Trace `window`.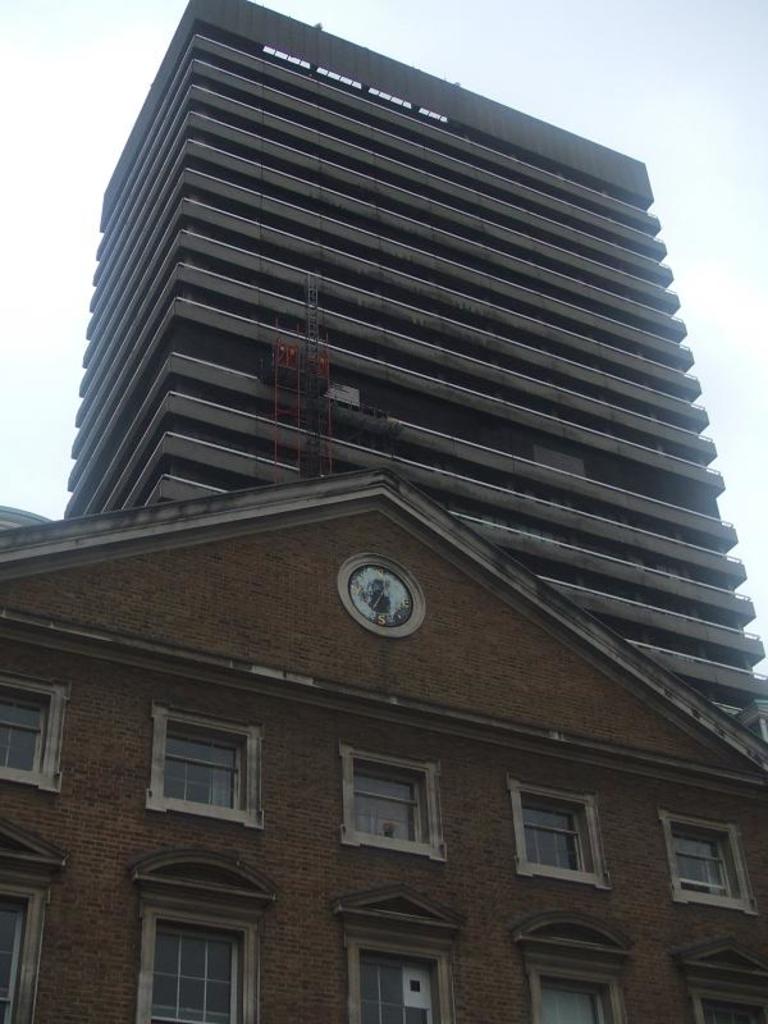
Traced to [654, 814, 762, 915].
